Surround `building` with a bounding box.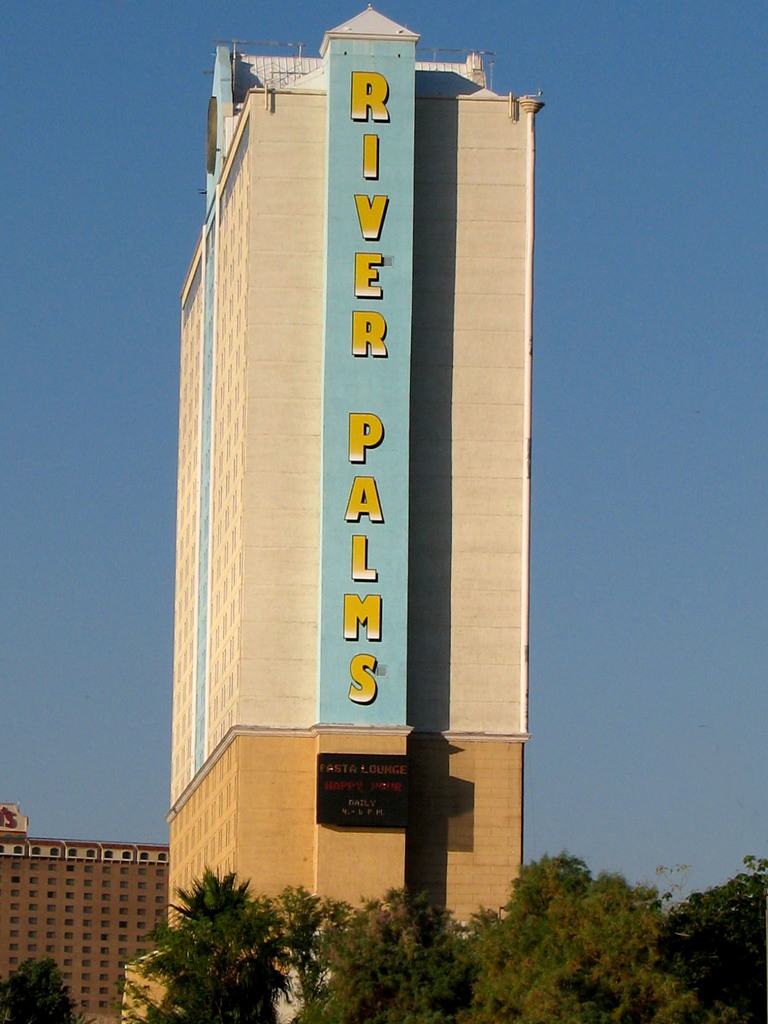
bbox=[0, 804, 166, 1021].
